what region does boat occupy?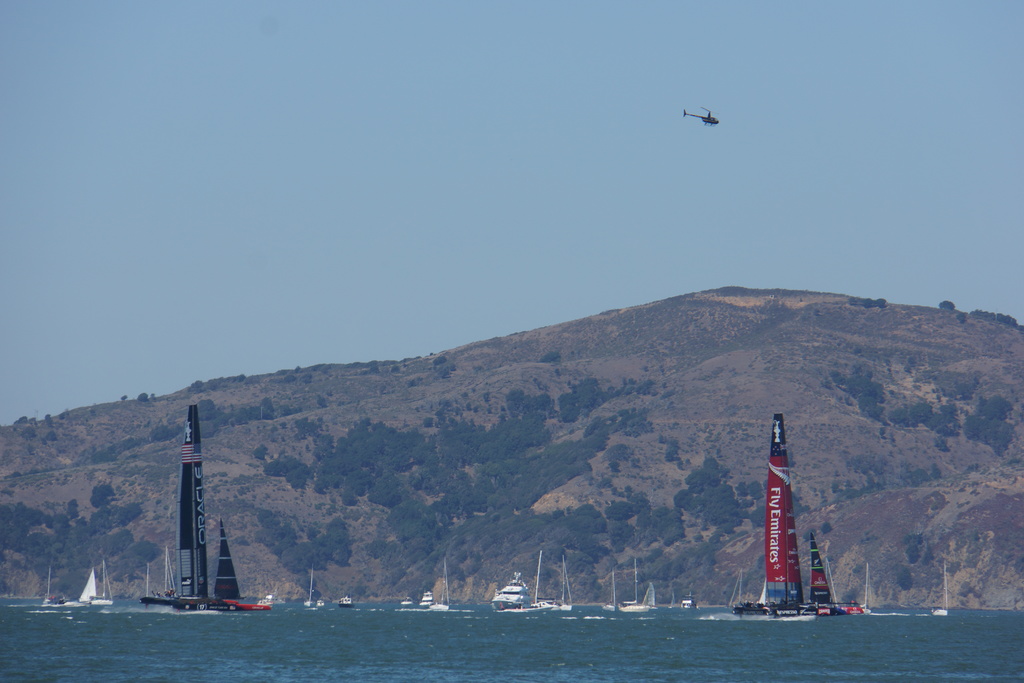
region(68, 566, 111, 608).
